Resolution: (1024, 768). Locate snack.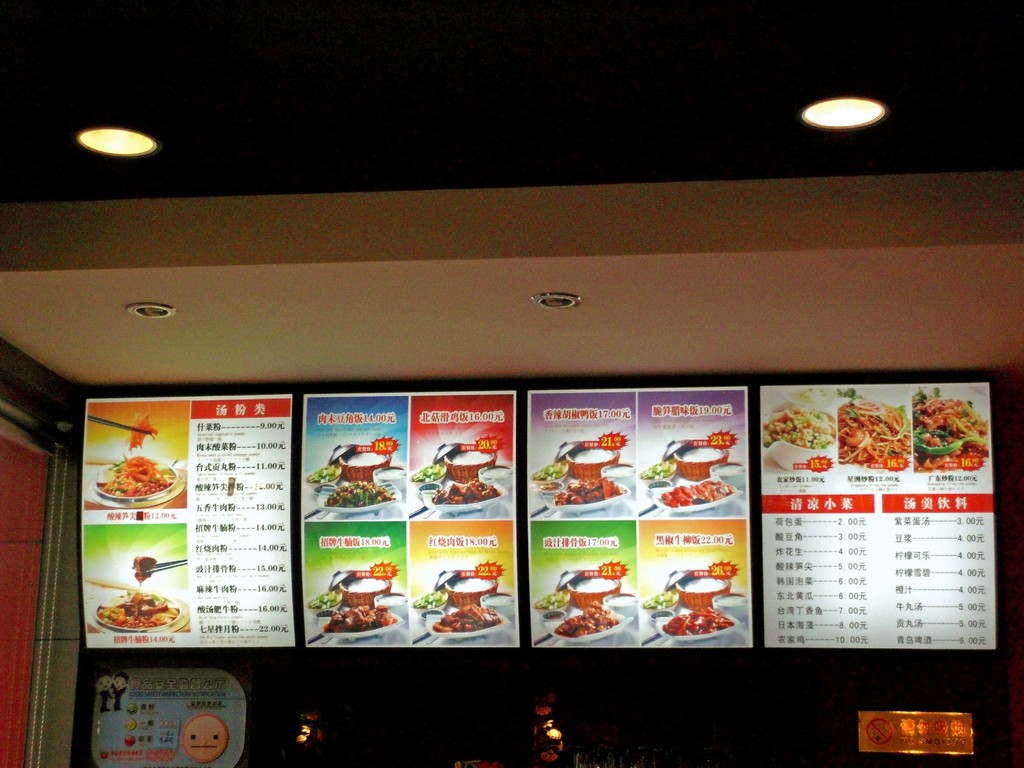
x1=136, y1=557, x2=156, y2=582.
